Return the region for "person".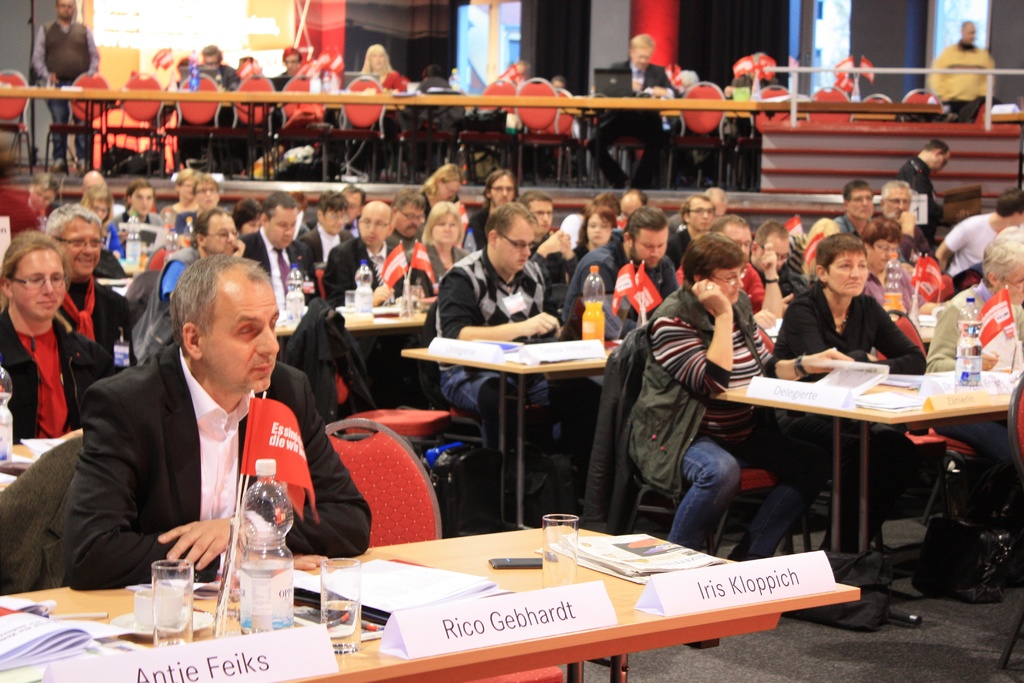
<box>929,23,1003,117</box>.
